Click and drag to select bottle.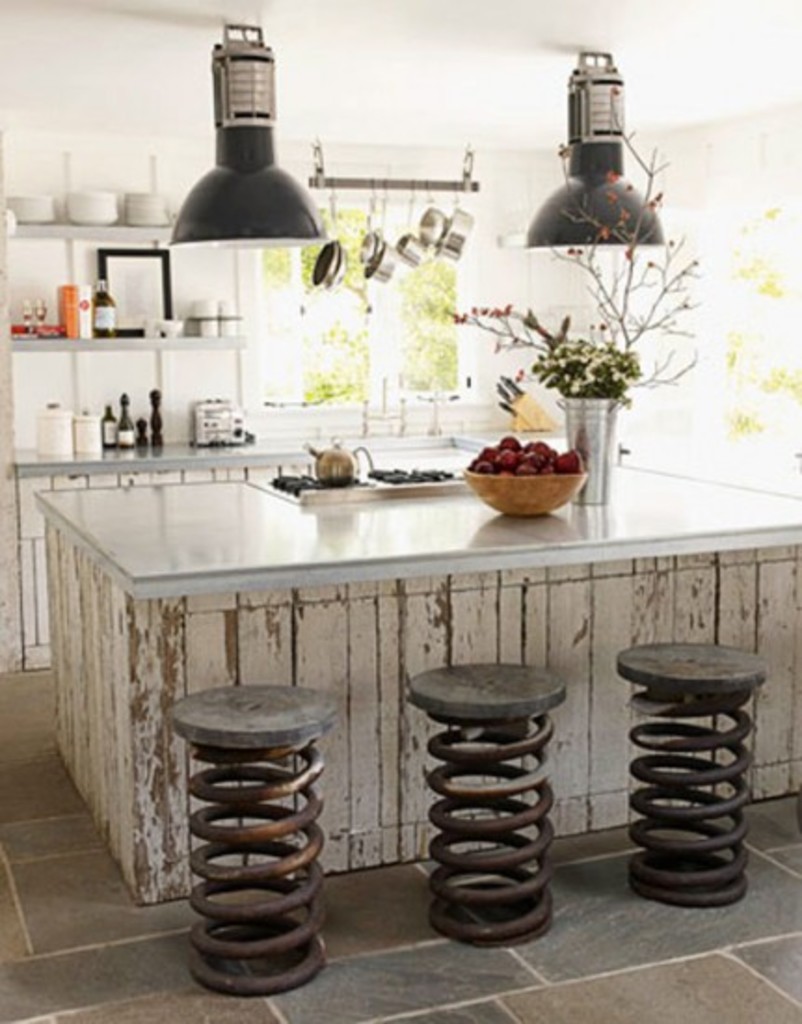
Selection: BBox(91, 276, 121, 343).
